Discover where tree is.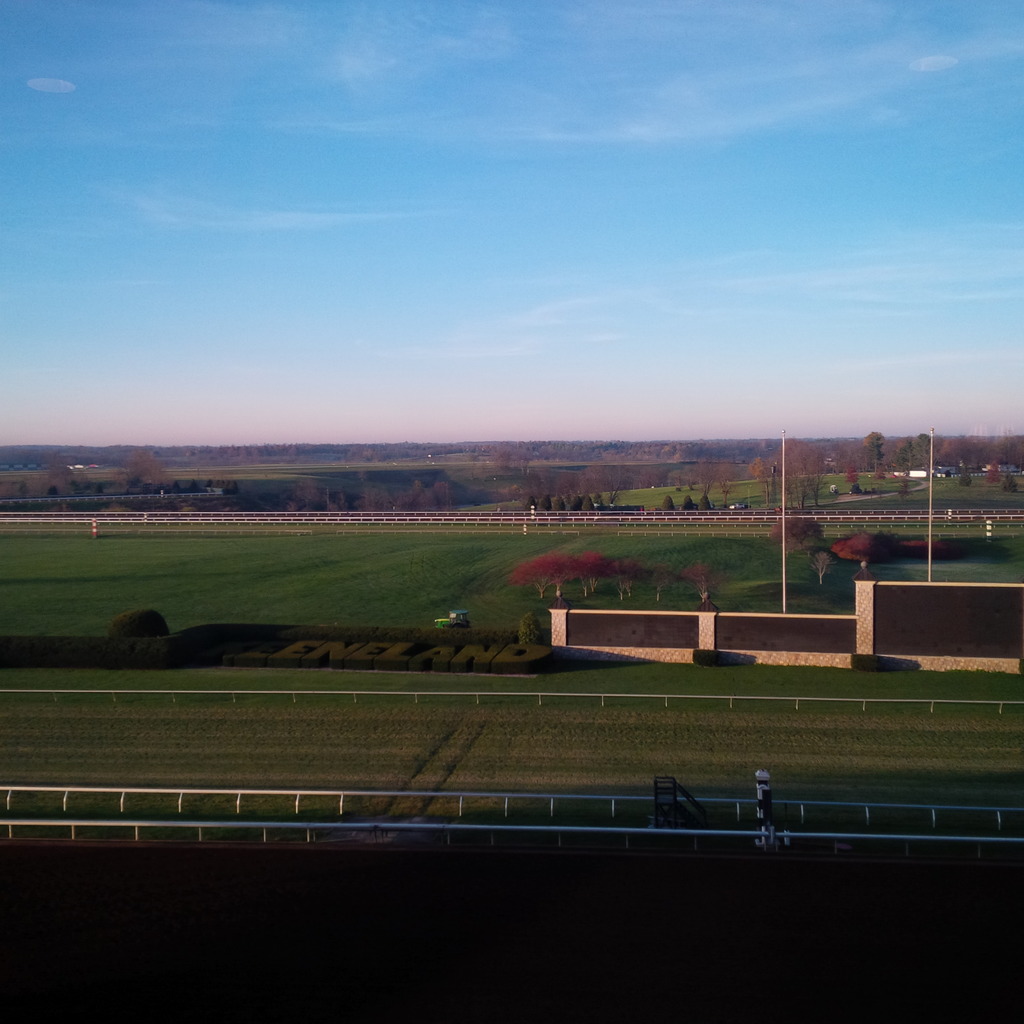
Discovered at bbox=(428, 479, 452, 506).
